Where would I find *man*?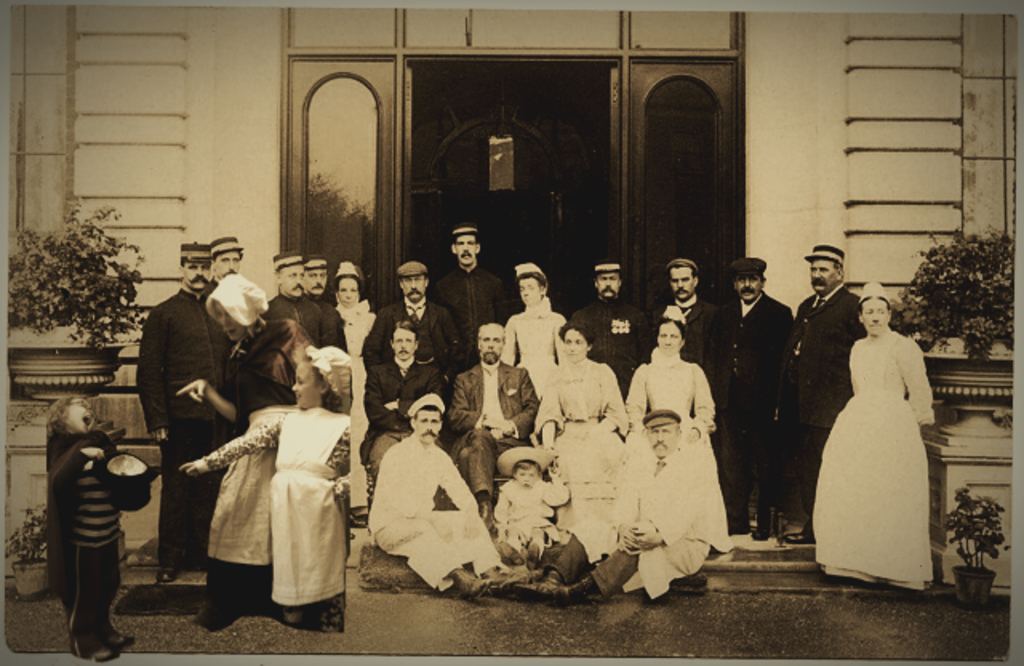
At <bbox>136, 245, 240, 586</bbox>.
